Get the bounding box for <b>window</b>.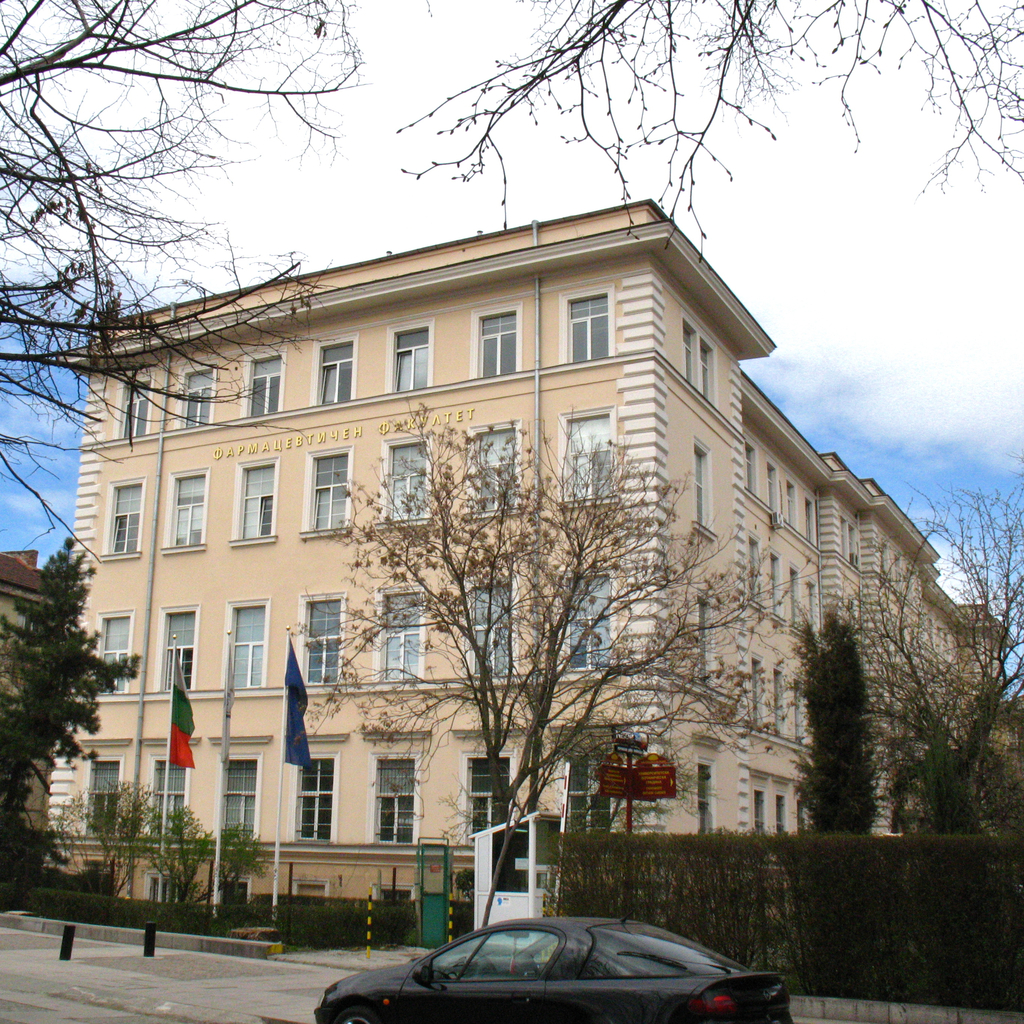
box(162, 614, 194, 687).
